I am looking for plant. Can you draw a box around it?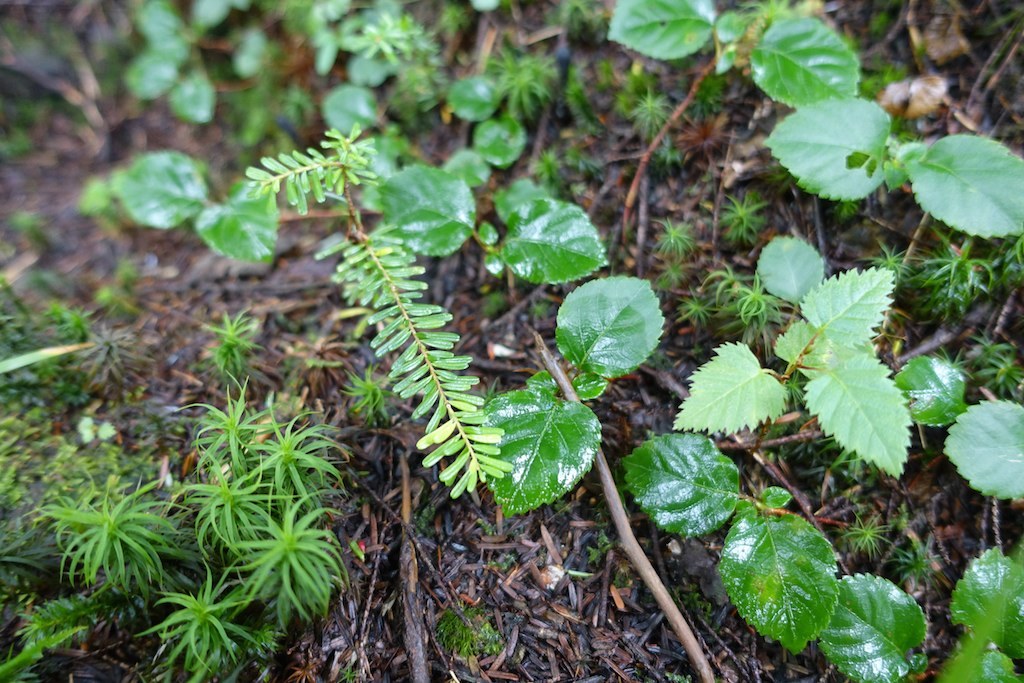
Sure, the bounding box is (665,248,950,488).
